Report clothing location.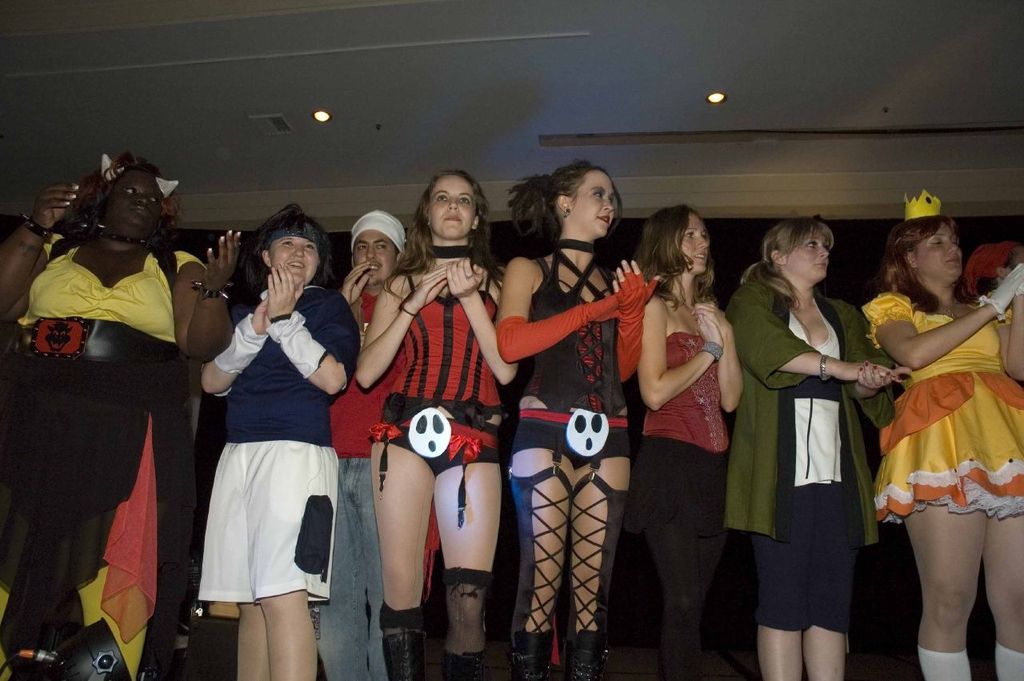
Report: {"left": 362, "top": 425, "right": 501, "bottom": 526}.
